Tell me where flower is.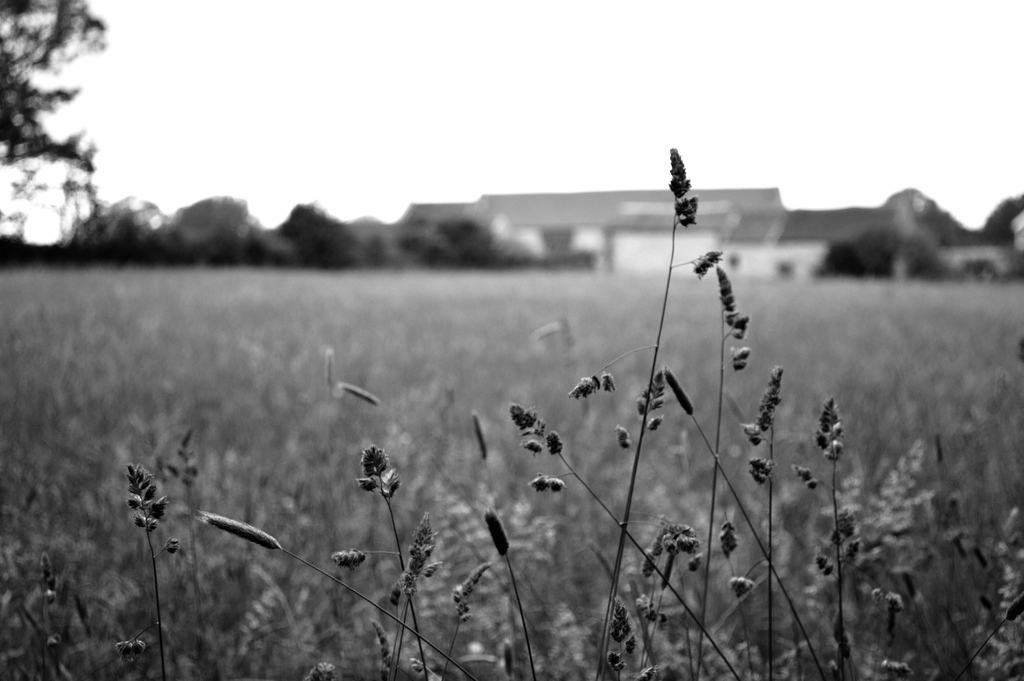
flower is at [456,564,491,616].
